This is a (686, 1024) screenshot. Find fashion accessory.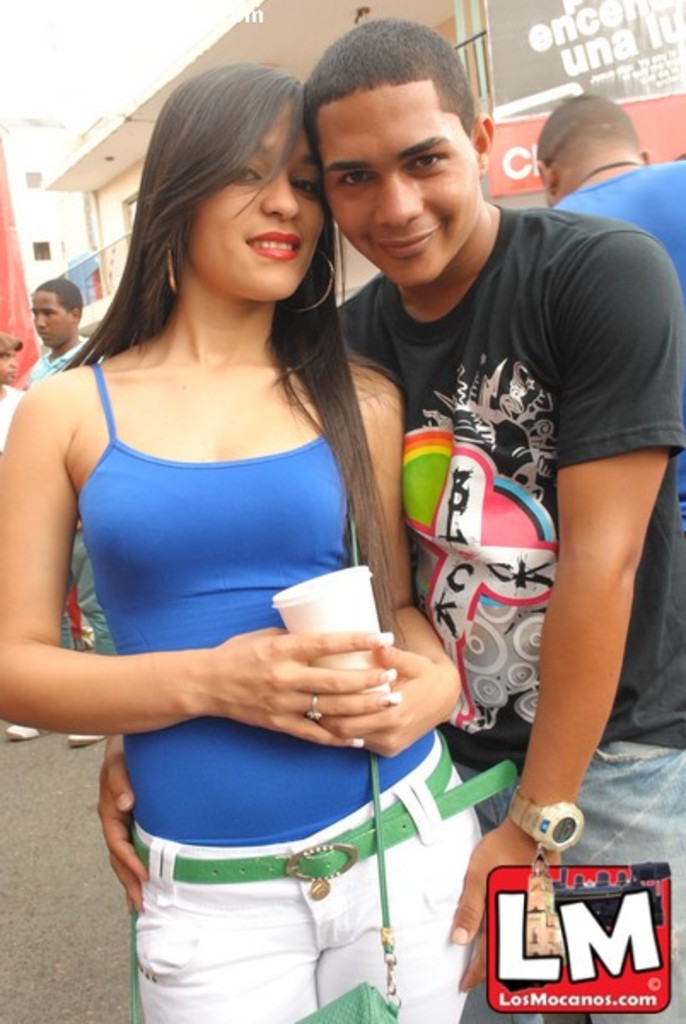
Bounding box: 164, 241, 176, 299.
